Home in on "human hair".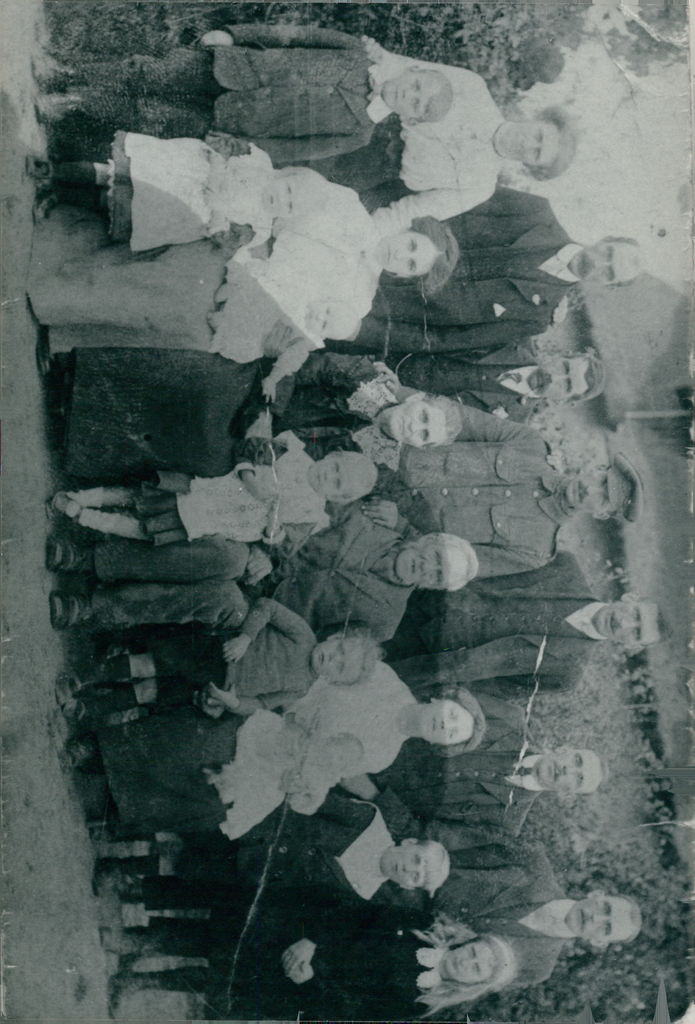
Homed in at box(422, 389, 468, 447).
